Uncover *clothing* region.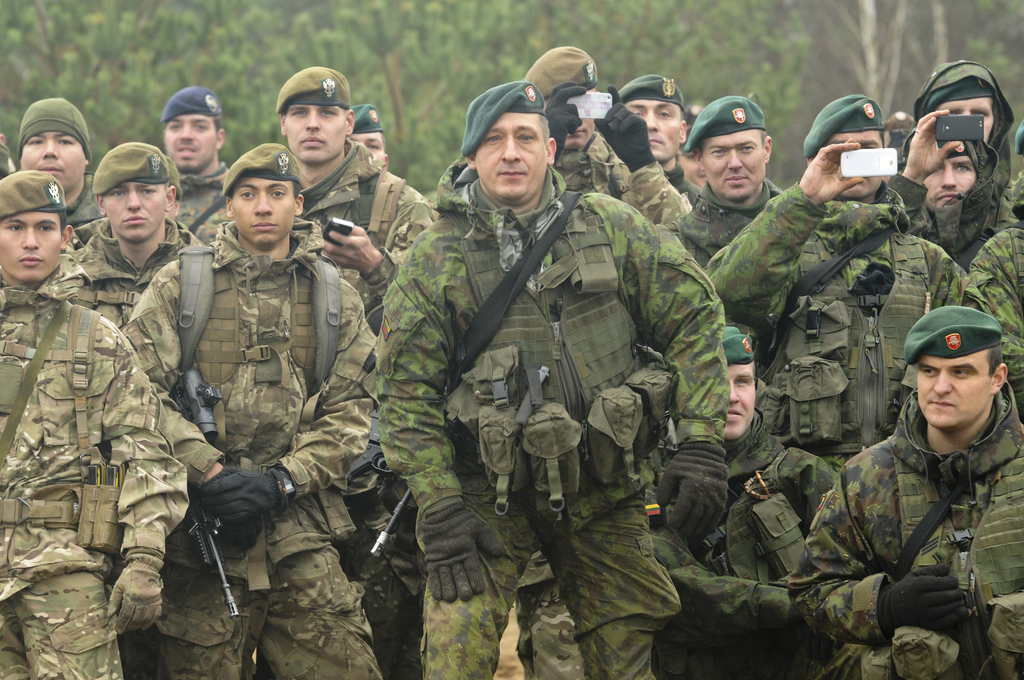
Uncovered: [left=126, top=218, right=371, bottom=679].
